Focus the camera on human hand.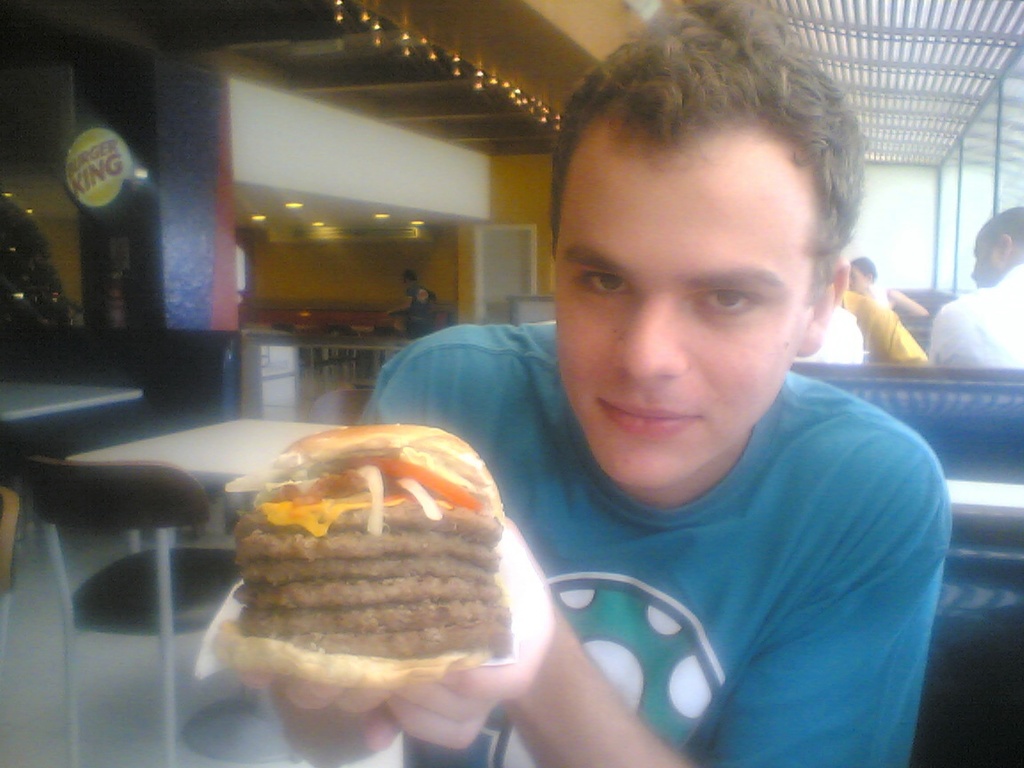
Focus region: rect(386, 513, 554, 747).
